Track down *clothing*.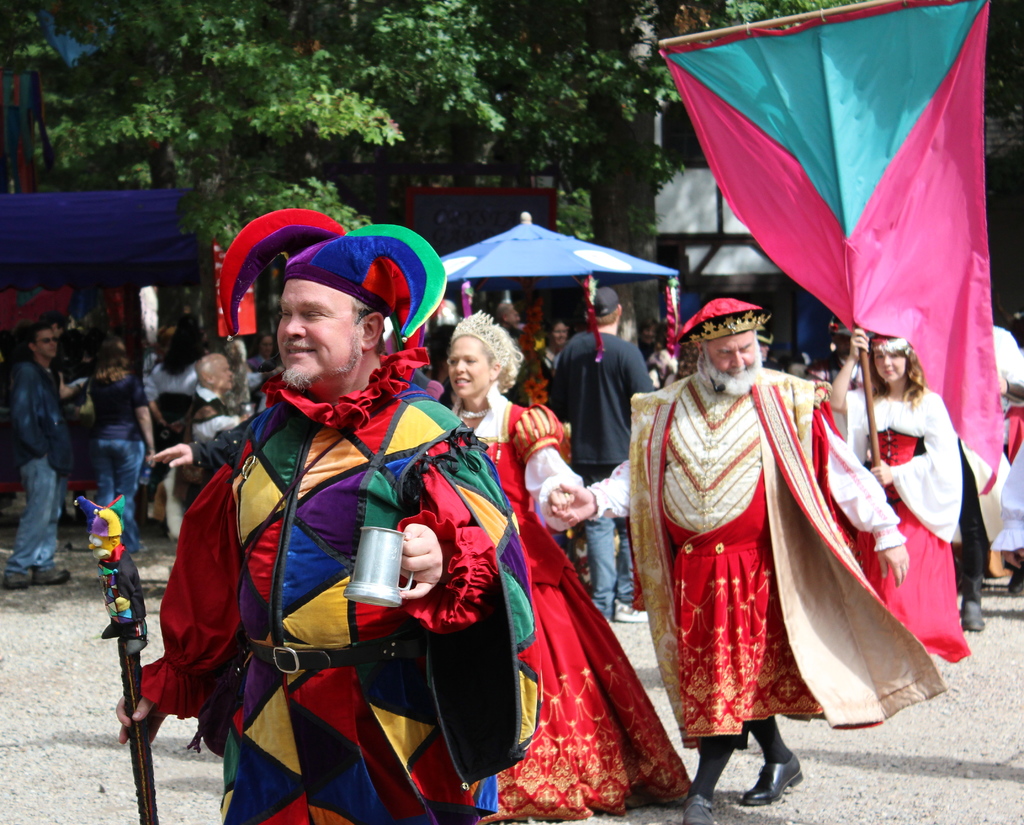
Tracked to bbox(540, 329, 657, 616).
